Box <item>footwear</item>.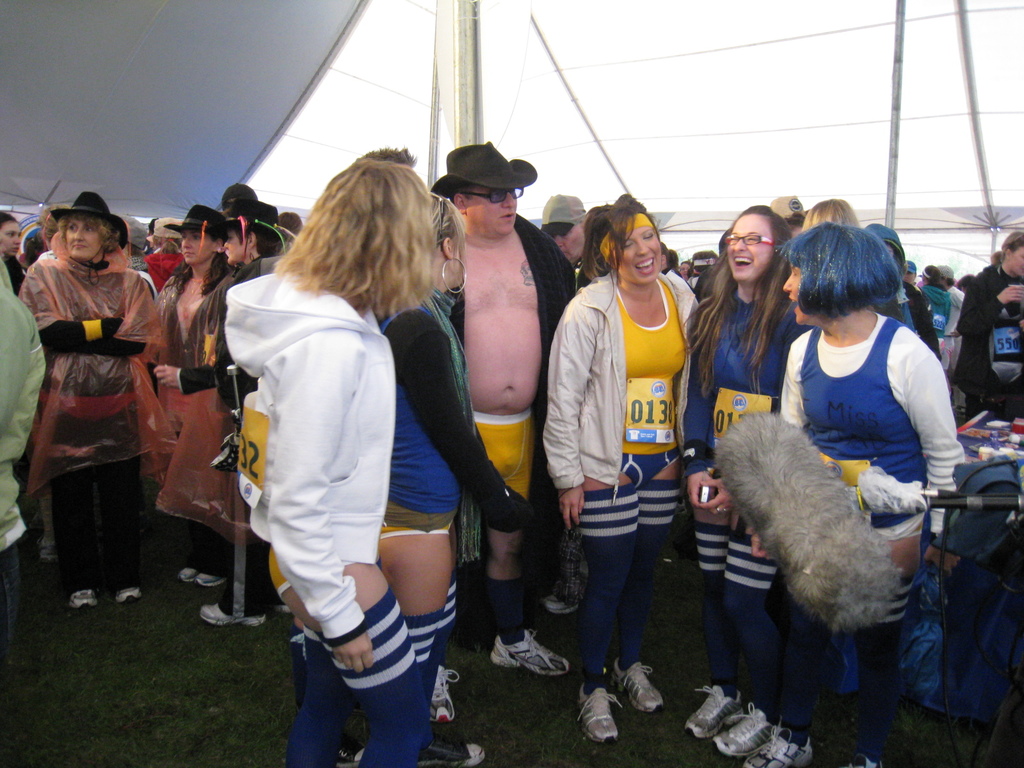
430,662,461,726.
